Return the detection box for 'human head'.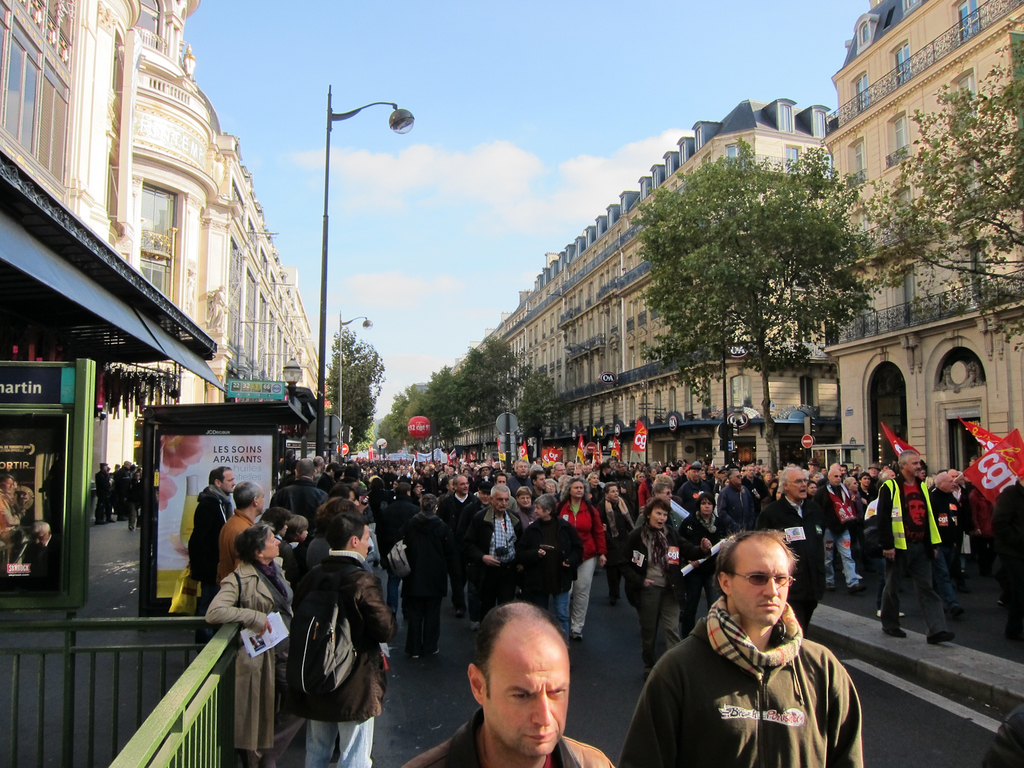
locate(237, 526, 277, 561).
